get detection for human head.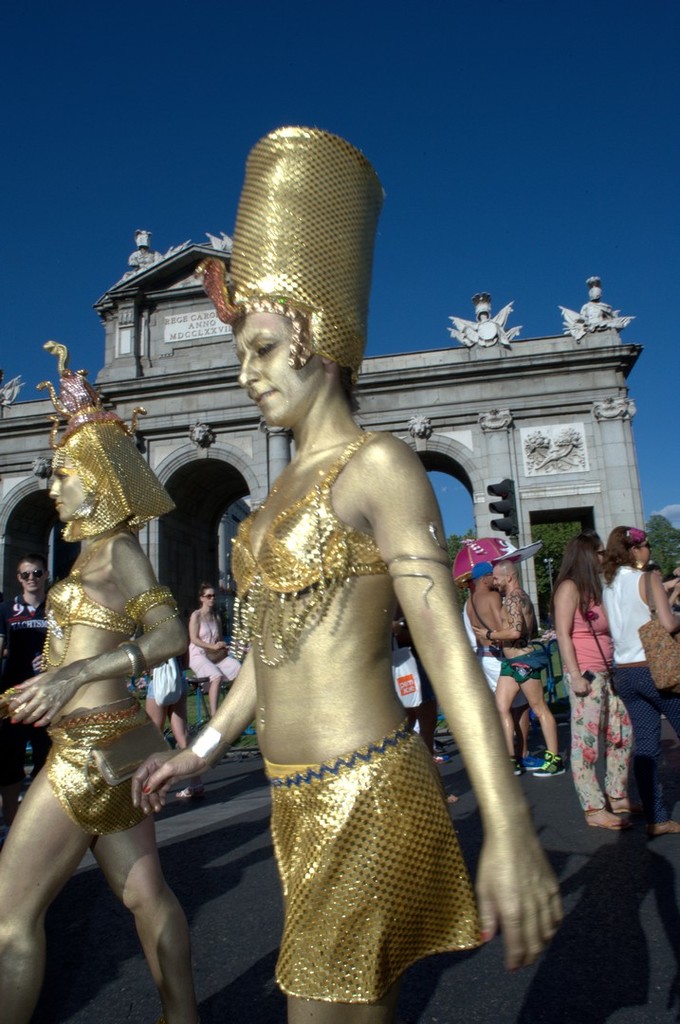
Detection: locate(19, 554, 52, 589).
